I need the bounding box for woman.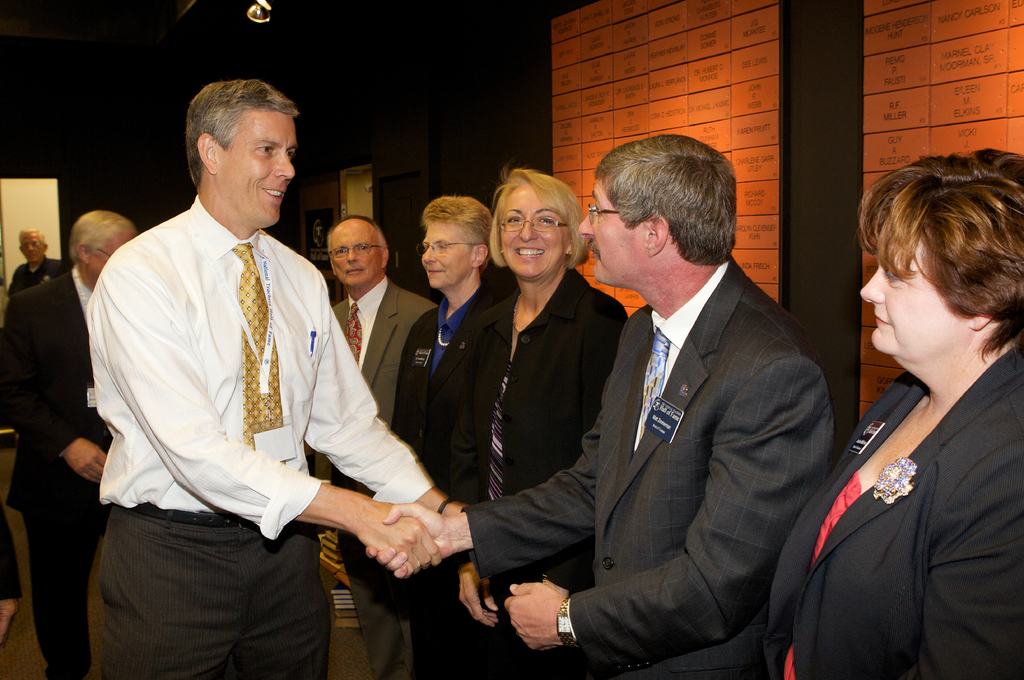
Here it is: [x1=449, y1=161, x2=629, y2=679].
